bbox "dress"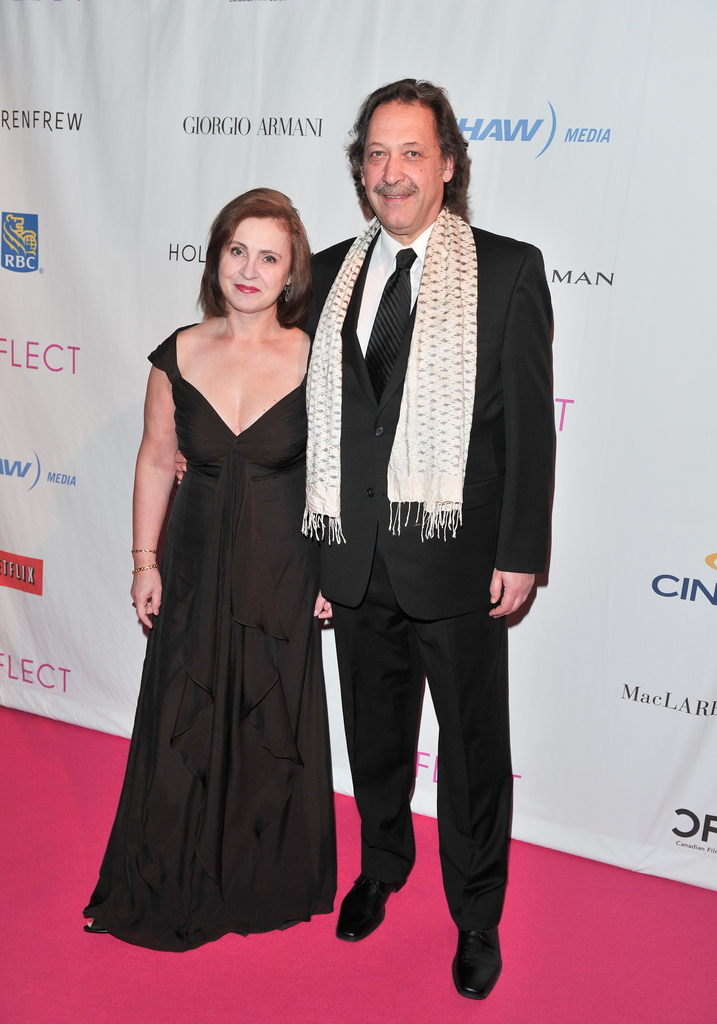
region(81, 316, 341, 957)
